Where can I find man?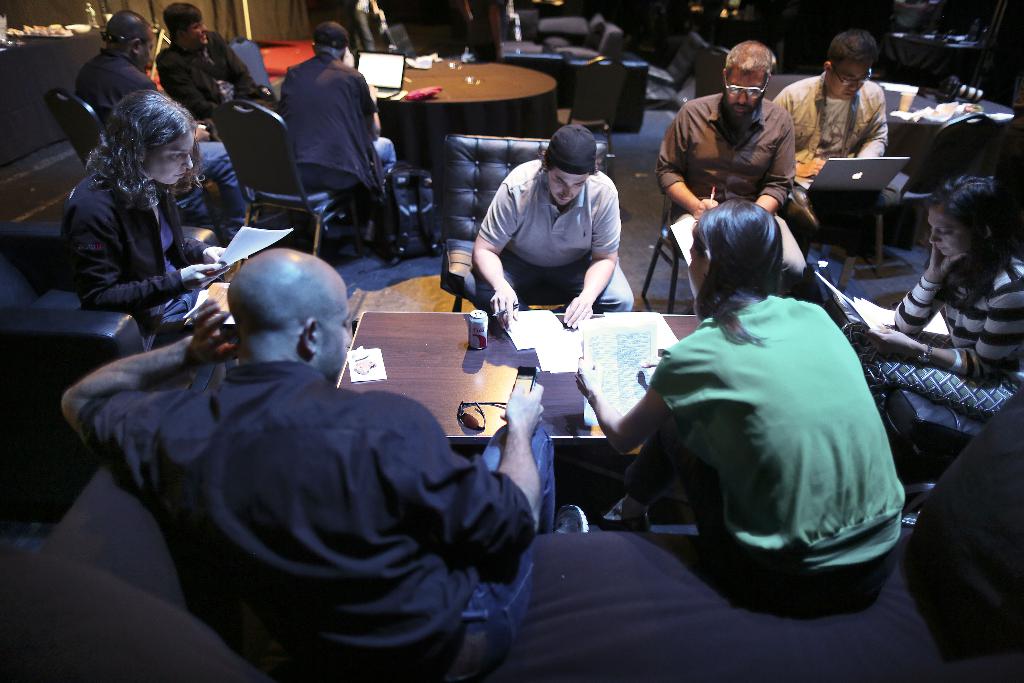
You can find it at left=156, top=1, right=278, bottom=128.
